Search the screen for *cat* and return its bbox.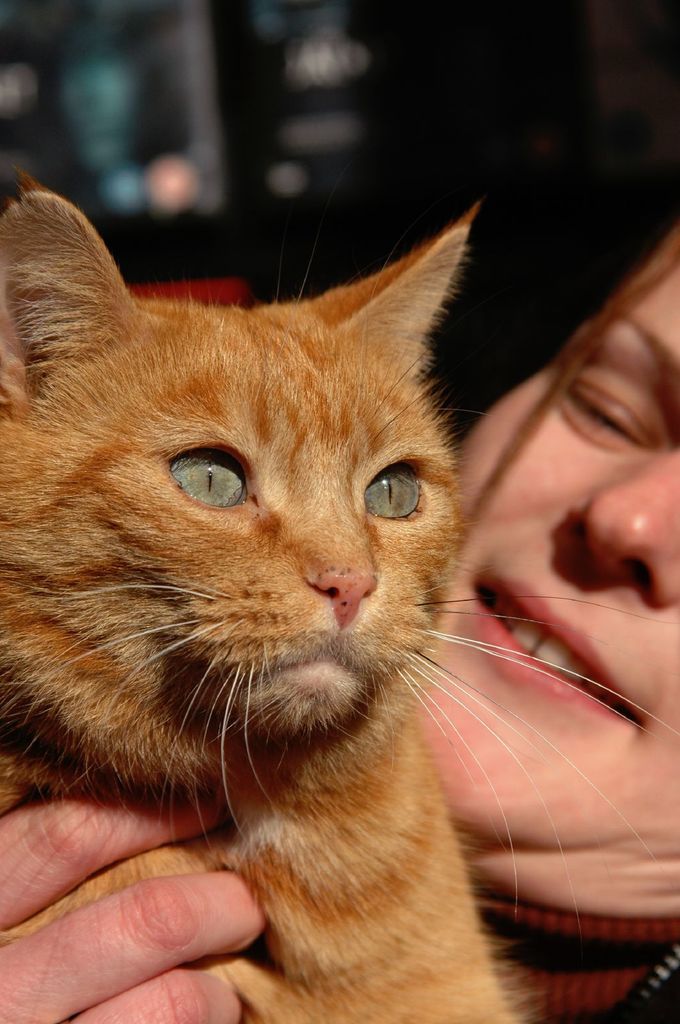
Found: [x1=0, y1=163, x2=679, y2=1023].
